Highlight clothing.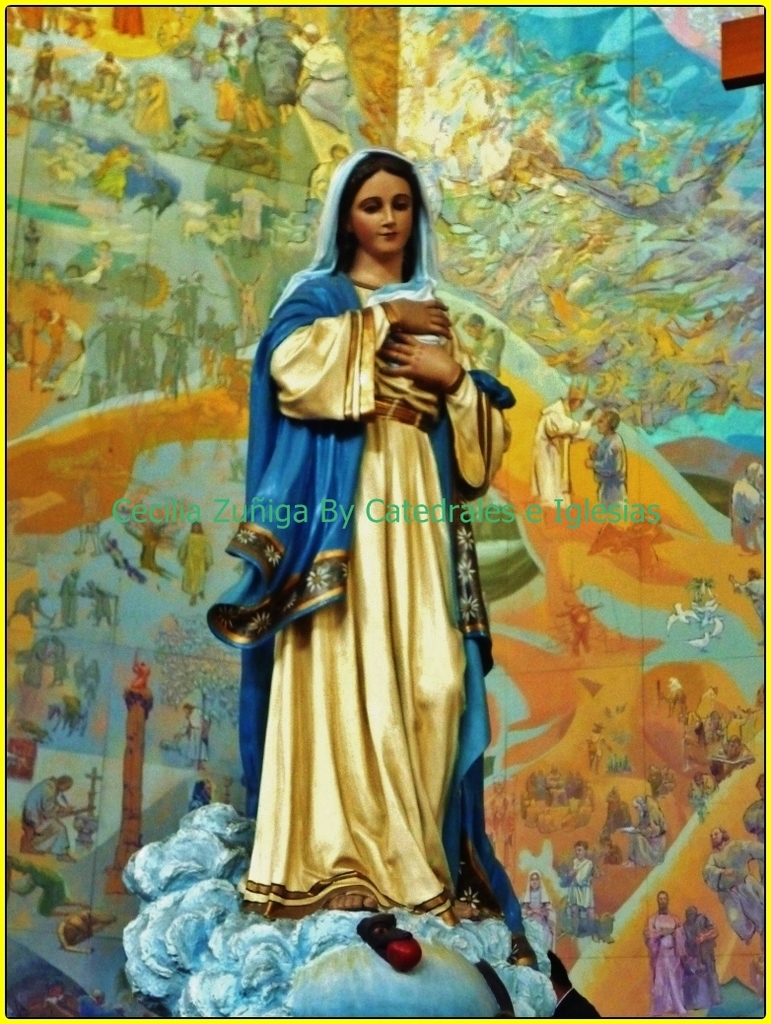
Highlighted region: <region>520, 867, 548, 926</region>.
